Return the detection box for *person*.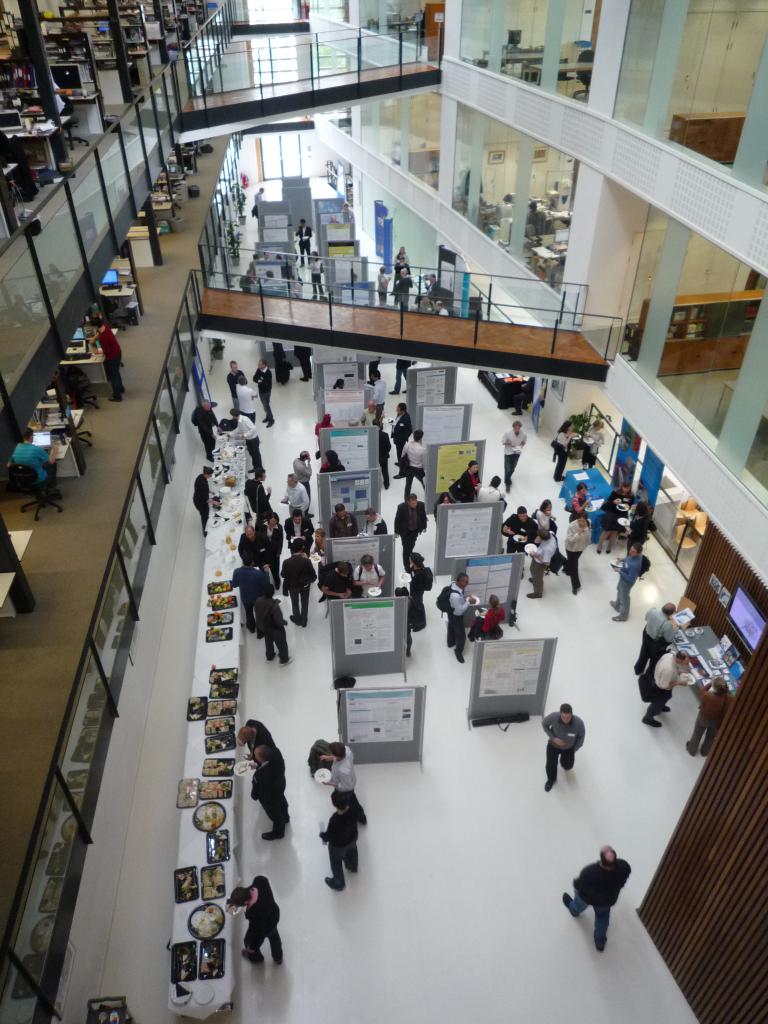
bbox(550, 419, 580, 481).
